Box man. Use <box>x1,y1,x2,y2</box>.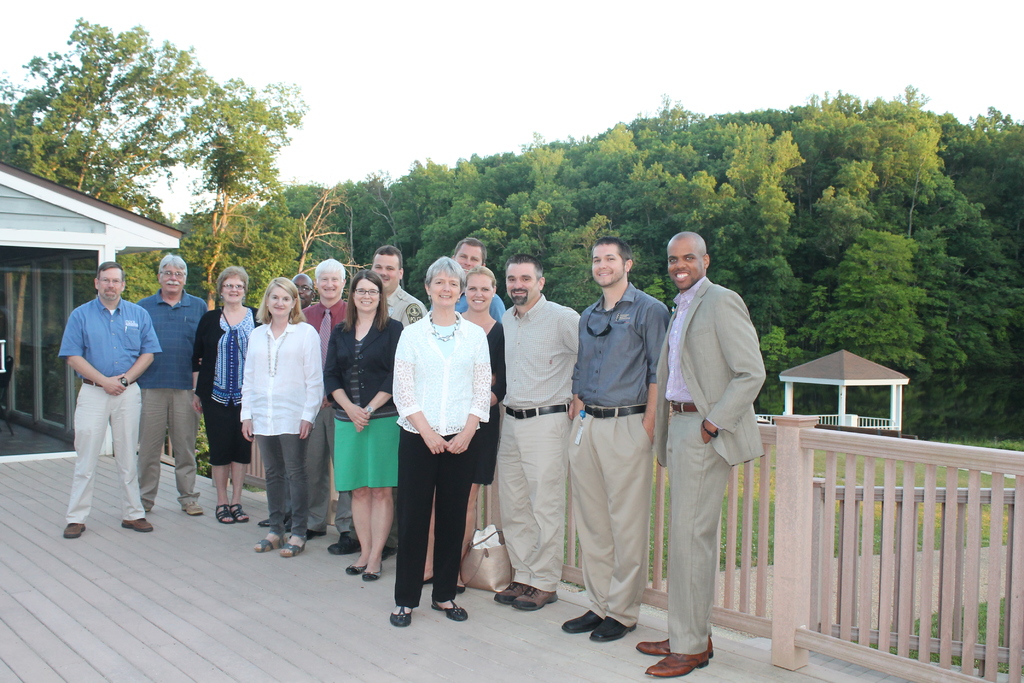
<box>429,238,509,324</box>.
